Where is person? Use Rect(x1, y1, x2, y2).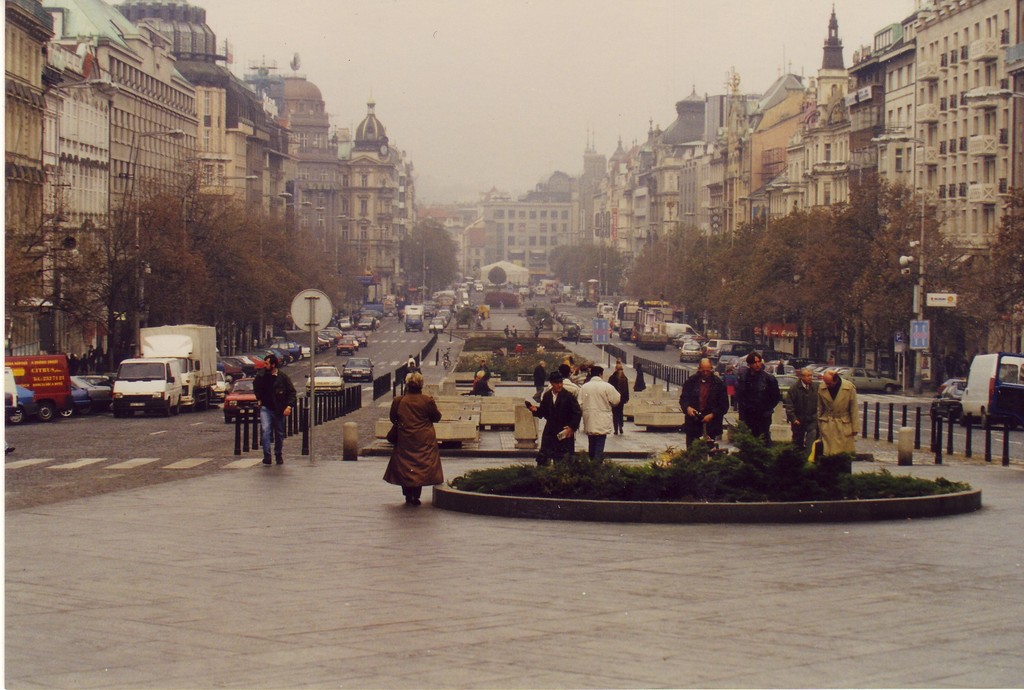
Rect(241, 354, 306, 467).
